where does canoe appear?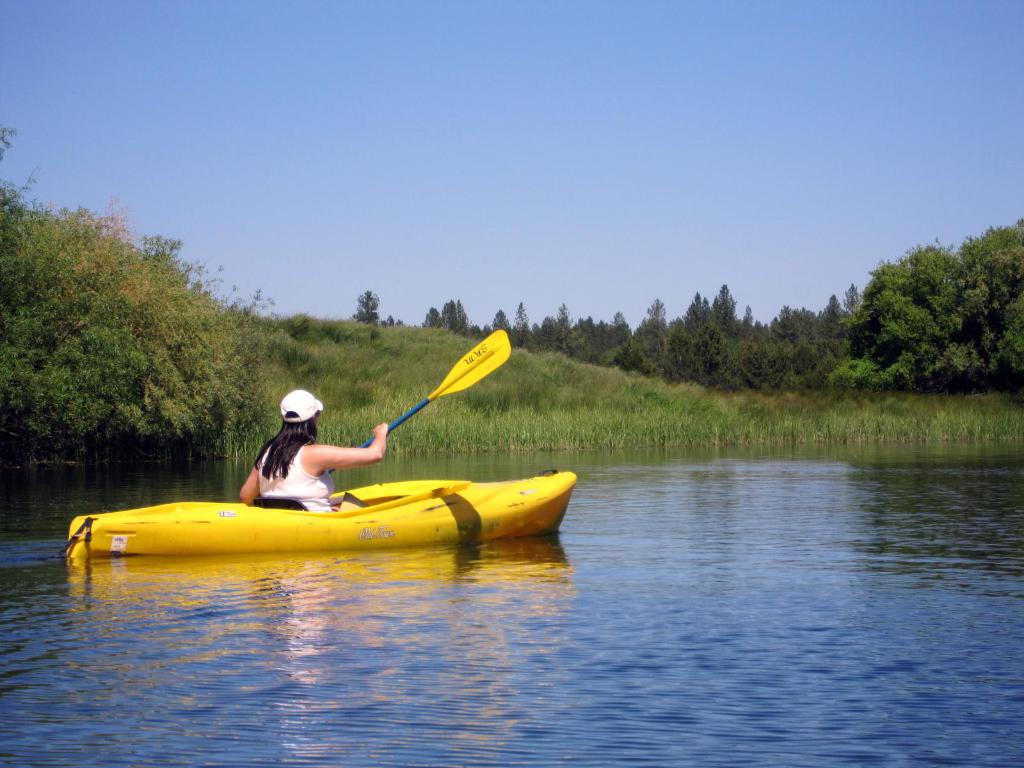
Appears at 94,470,566,591.
